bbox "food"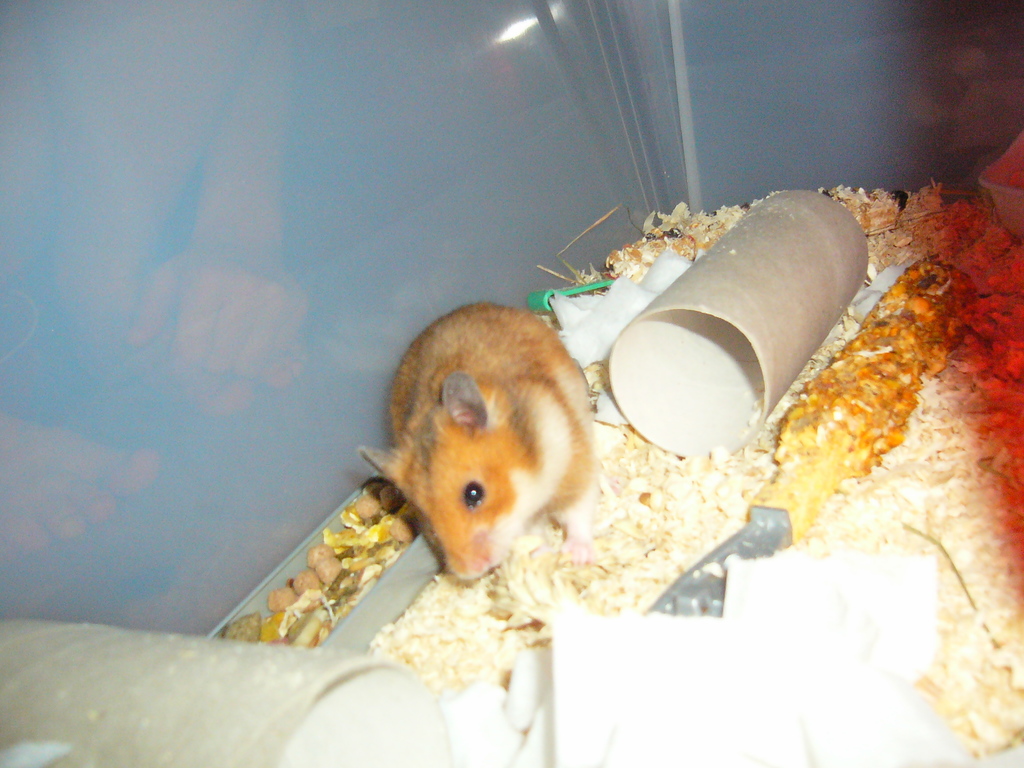
389/514/418/540
